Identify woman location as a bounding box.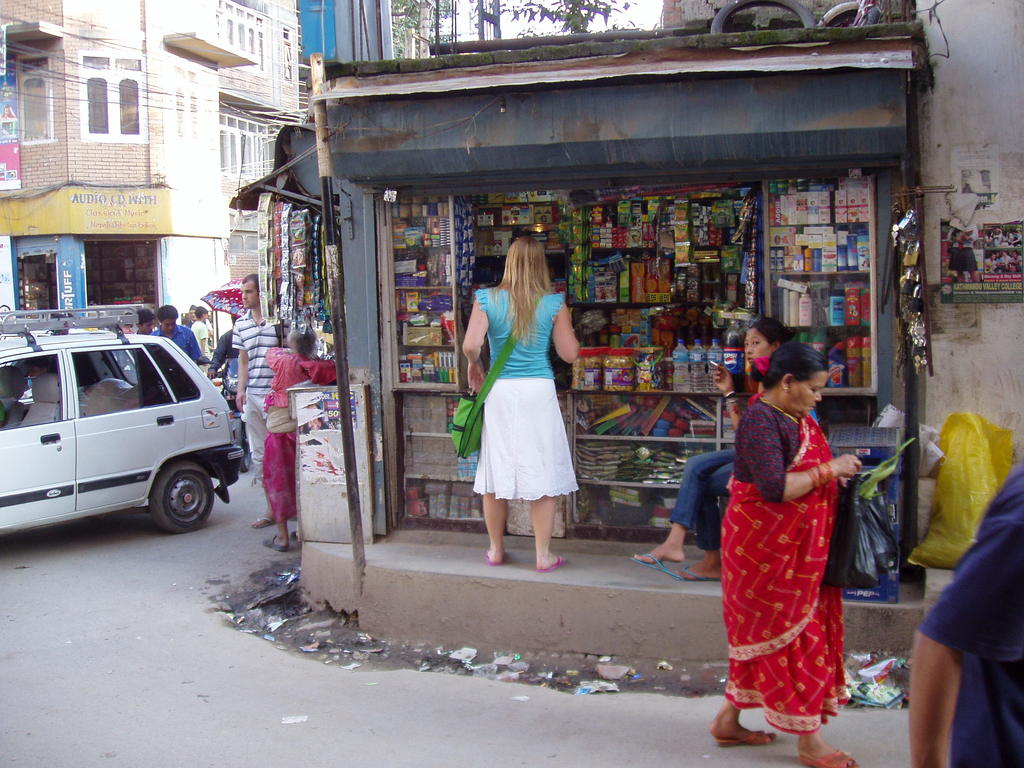
region(624, 316, 822, 584).
